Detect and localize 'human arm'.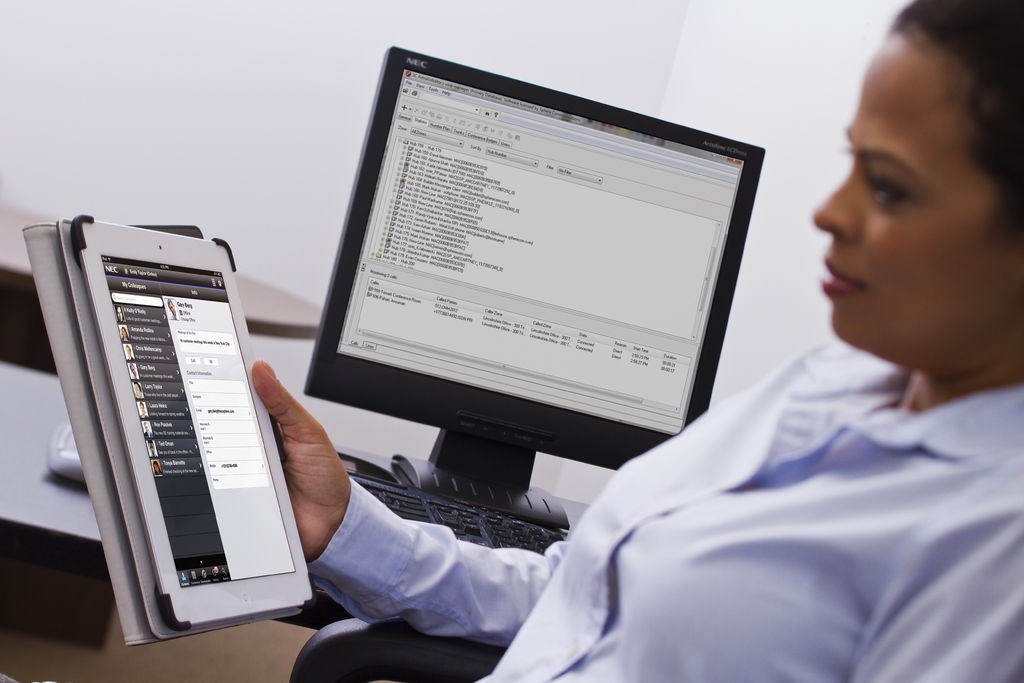
Localized at x1=252, y1=360, x2=566, y2=648.
